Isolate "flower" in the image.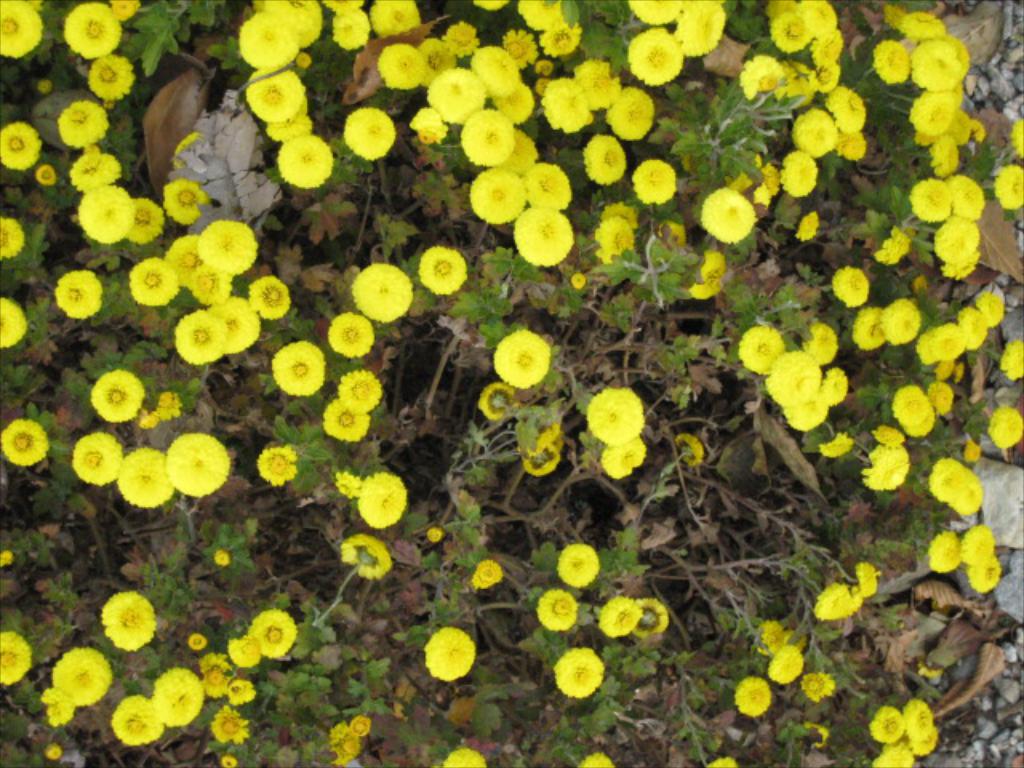
Isolated region: crop(800, 670, 835, 698).
